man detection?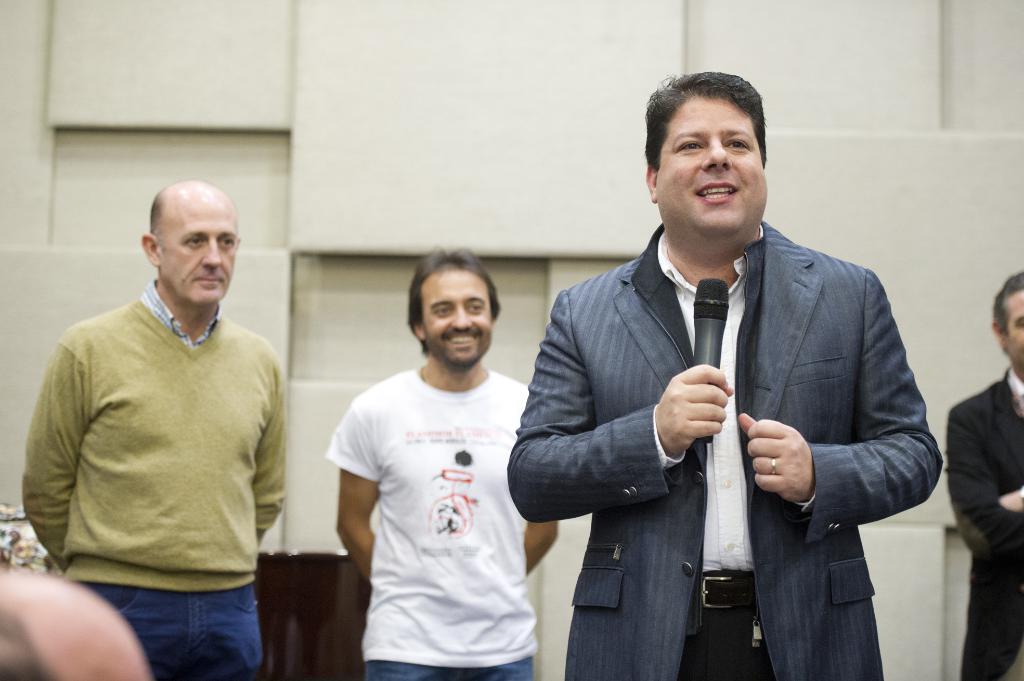
x1=527, y1=90, x2=931, y2=679
